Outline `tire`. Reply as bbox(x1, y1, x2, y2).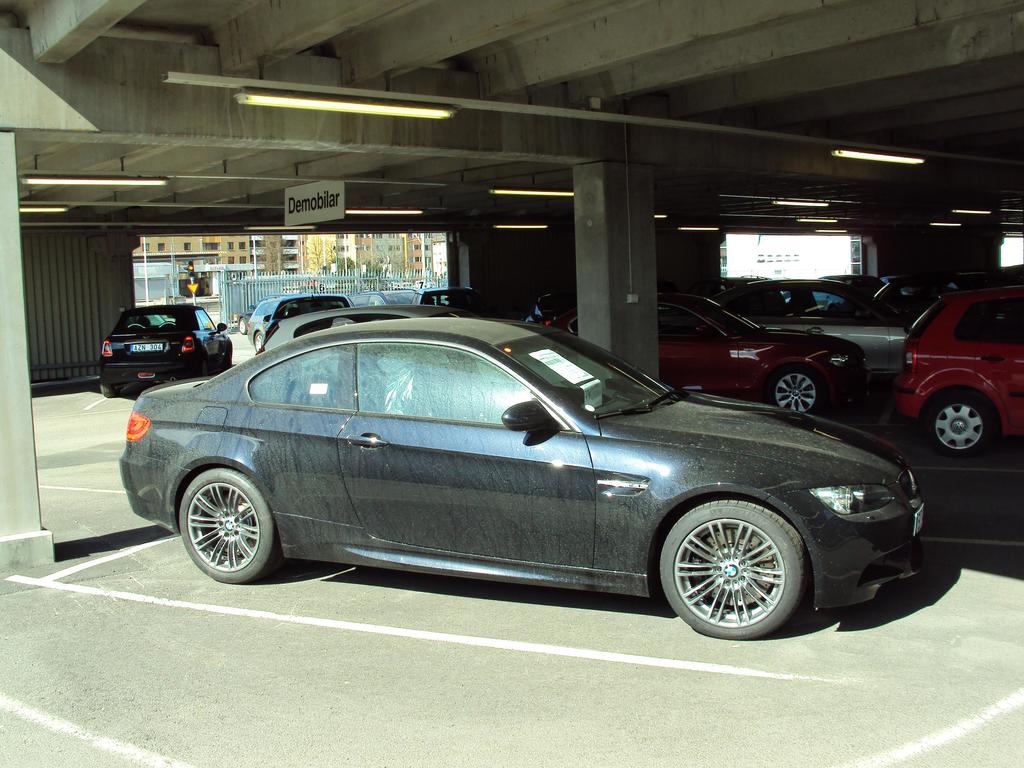
bbox(769, 367, 822, 408).
